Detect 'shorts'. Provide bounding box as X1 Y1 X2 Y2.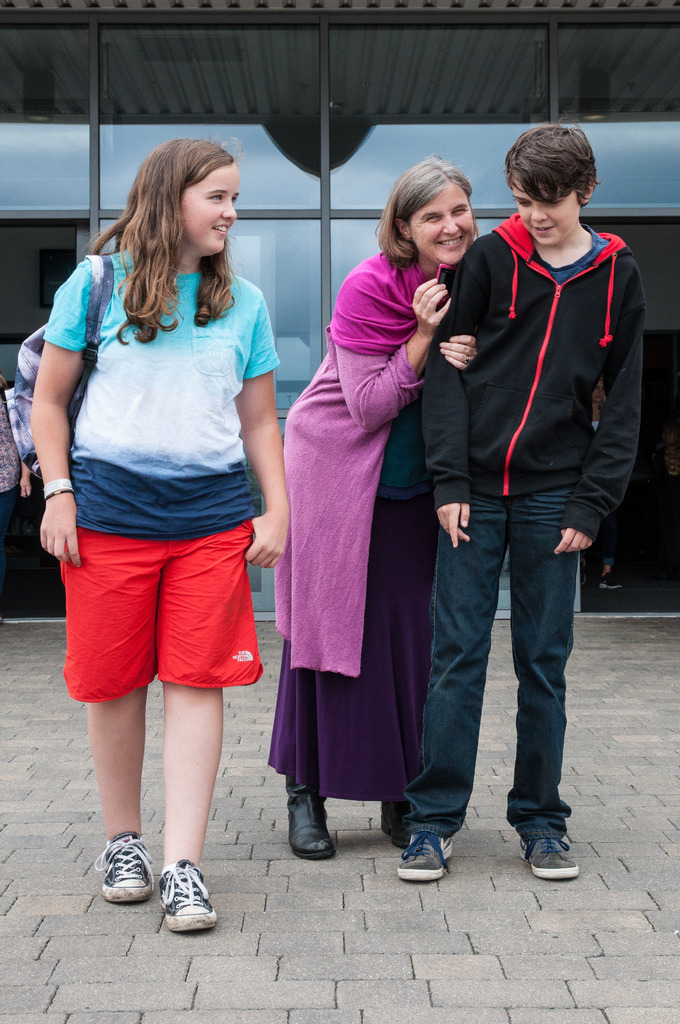
63 551 272 669.
